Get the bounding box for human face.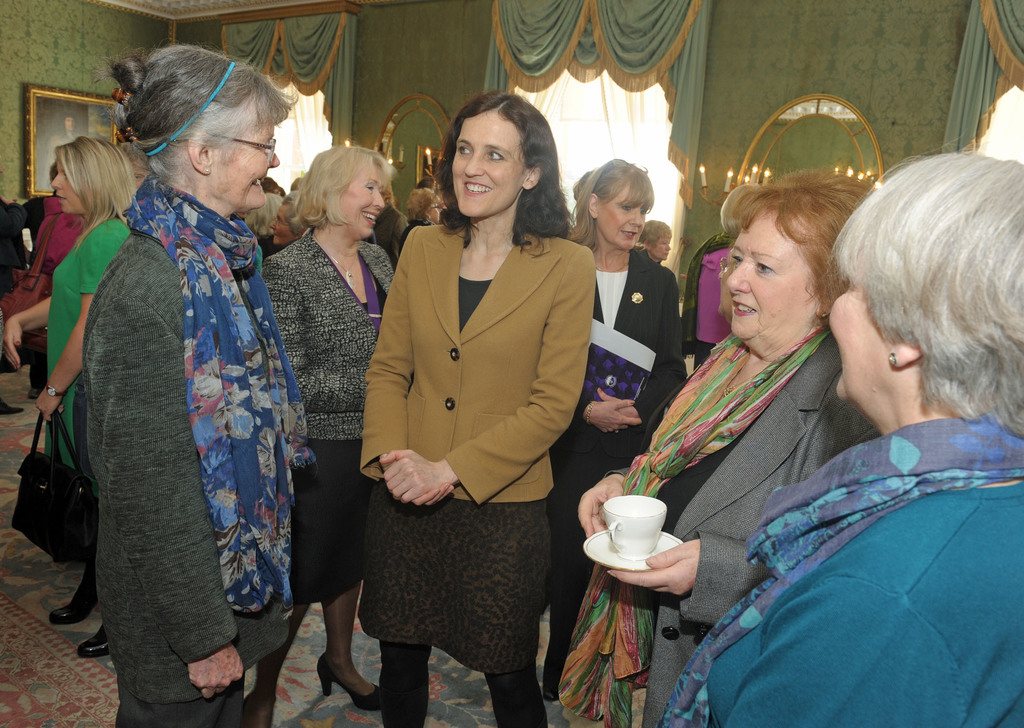
x1=209 y1=120 x2=282 y2=210.
